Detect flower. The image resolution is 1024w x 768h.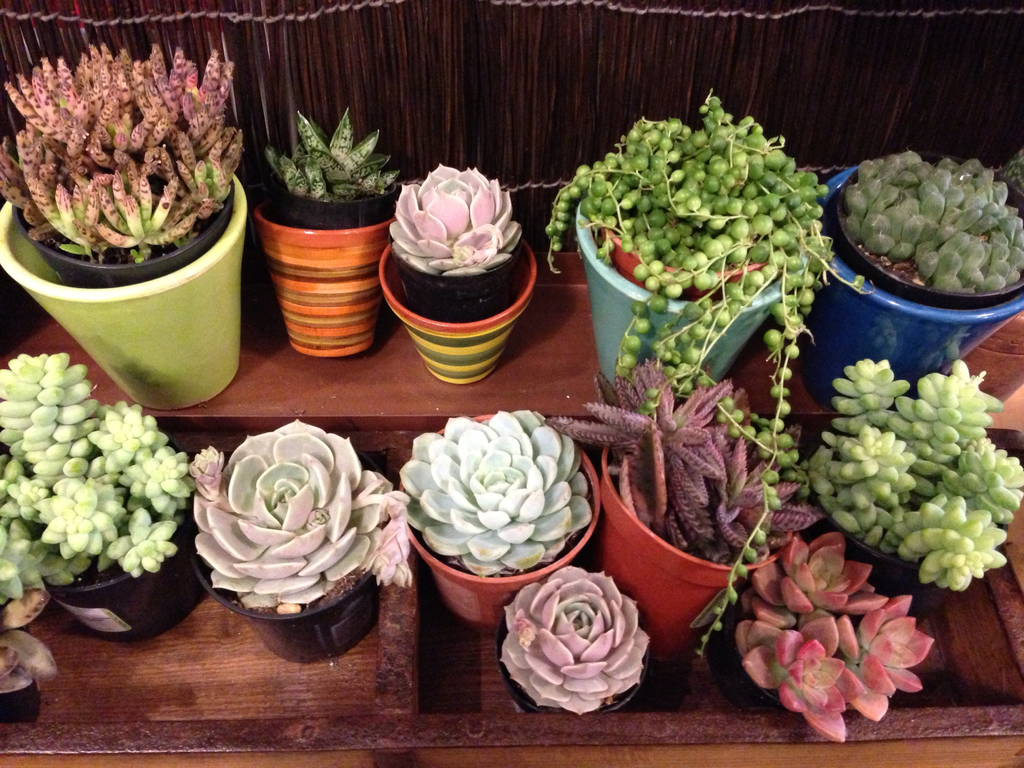
<box>733,532,890,617</box>.
